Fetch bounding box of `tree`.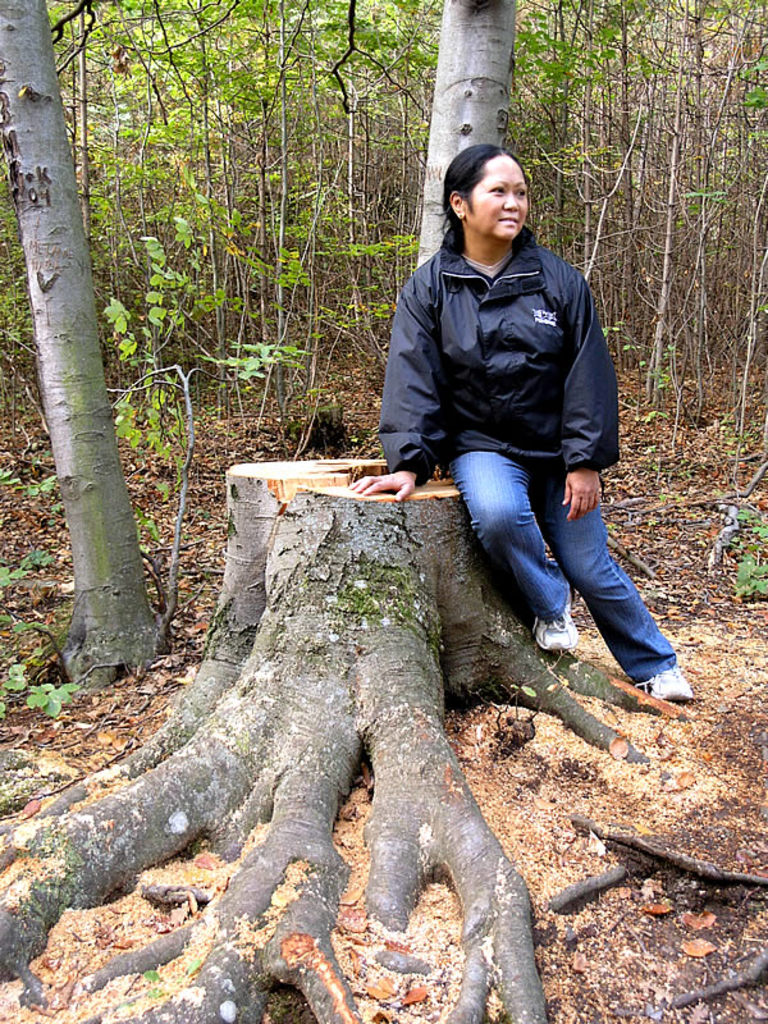
Bbox: bbox(0, 0, 165, 689).
